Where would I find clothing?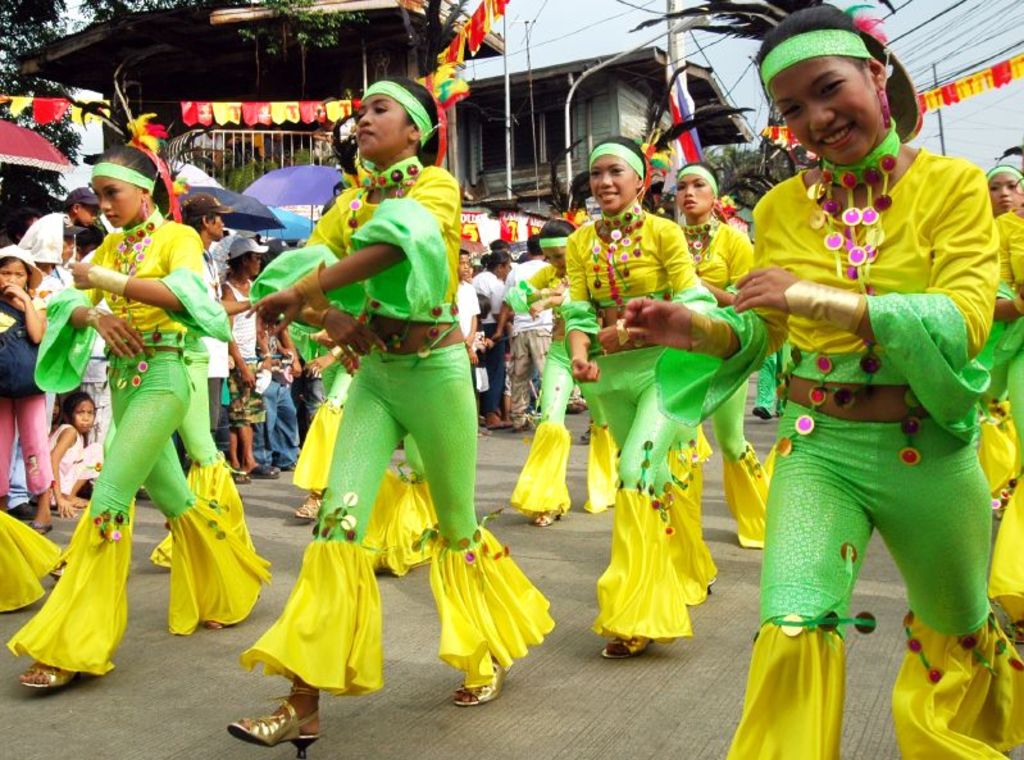
At select_region(0, 218, 255, 692).
